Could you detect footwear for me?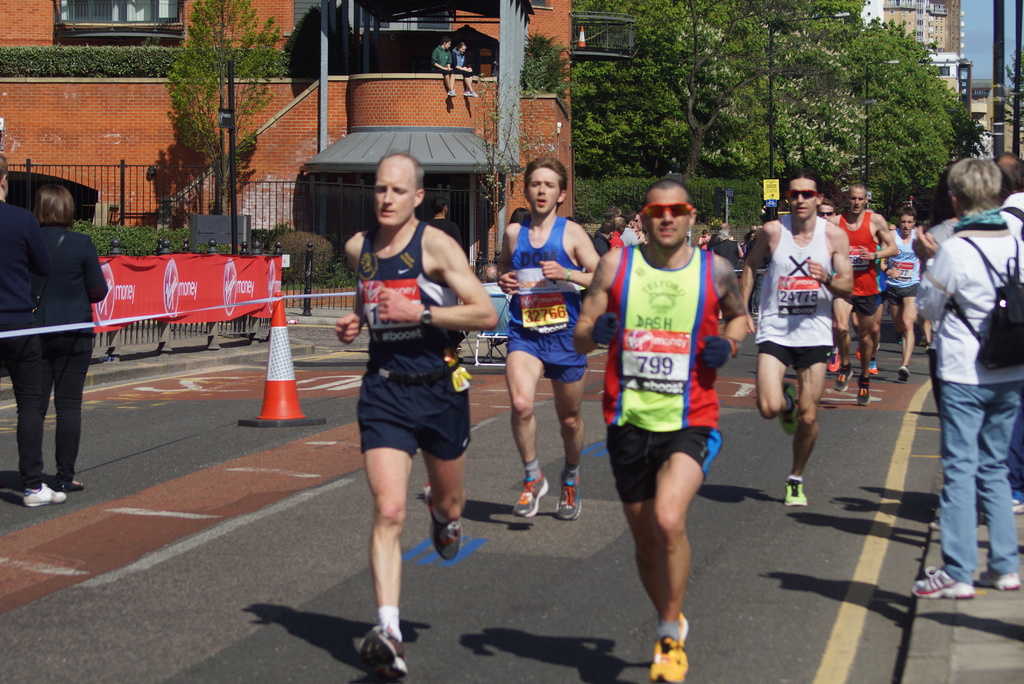
Detection result: x1=829, y1=348, x2=842, y2=376.
